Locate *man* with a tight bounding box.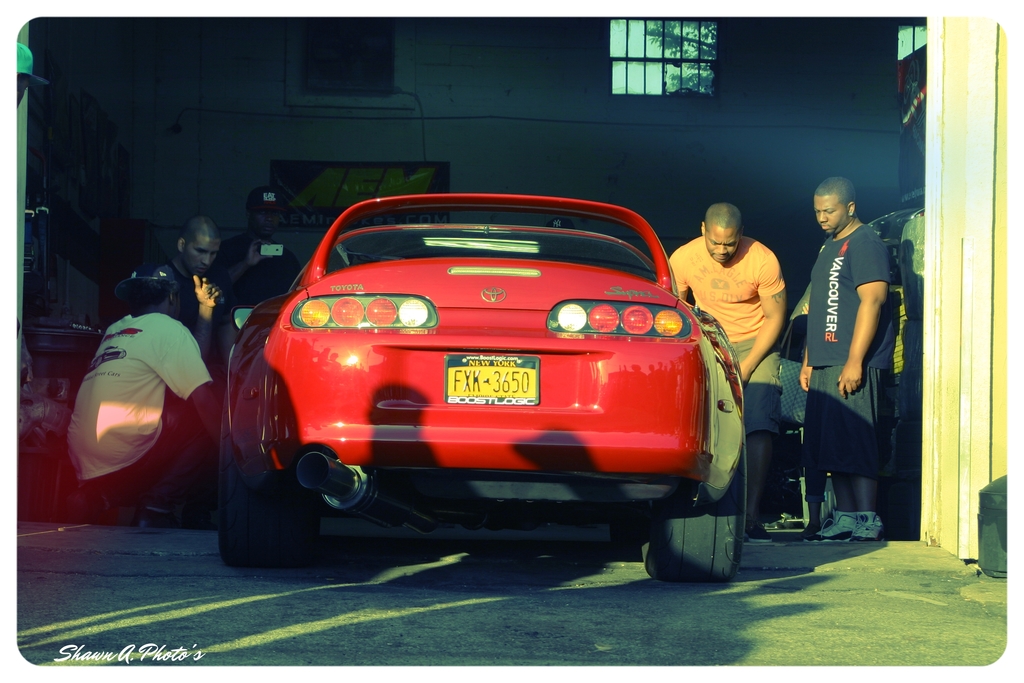
bbox=(68, 265, 221, 514).
